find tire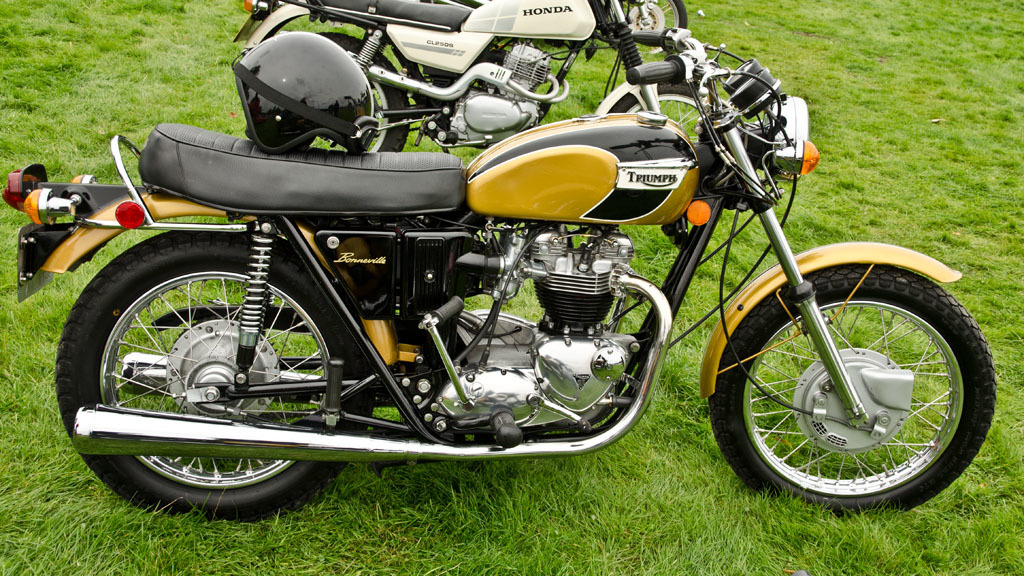
[left=605, top=81, right=734, bottom=151]
